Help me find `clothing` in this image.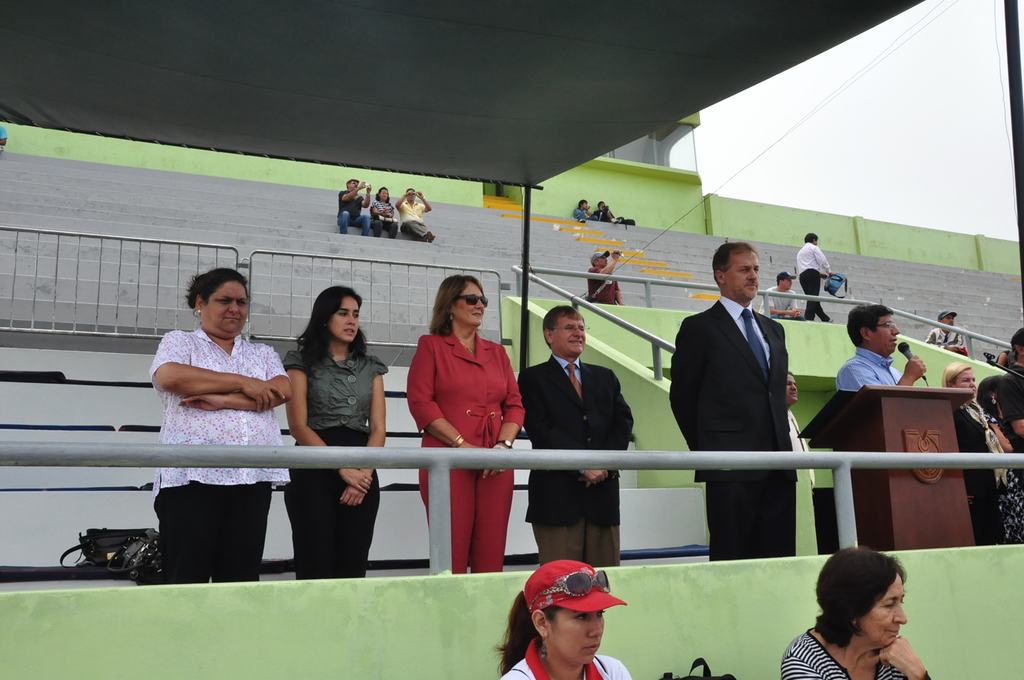
Found it: bbox=(951, 401, 1023, 543).
